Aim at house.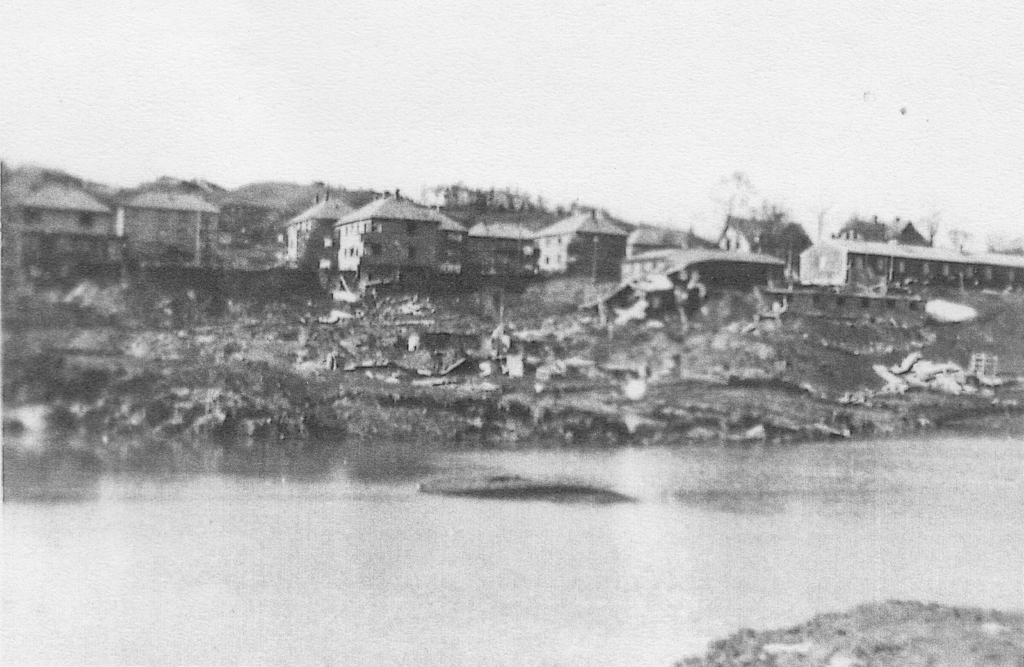
Aimed at (left=541, top=207, right=636, bottom=290).
